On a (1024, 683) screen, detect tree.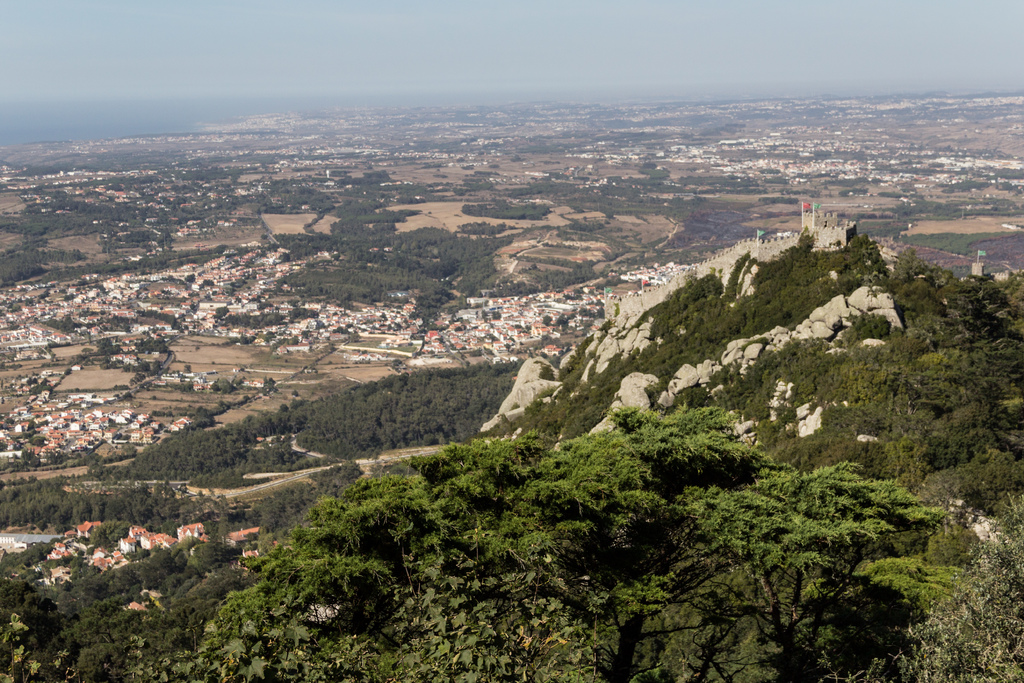
218:400:231:413.
